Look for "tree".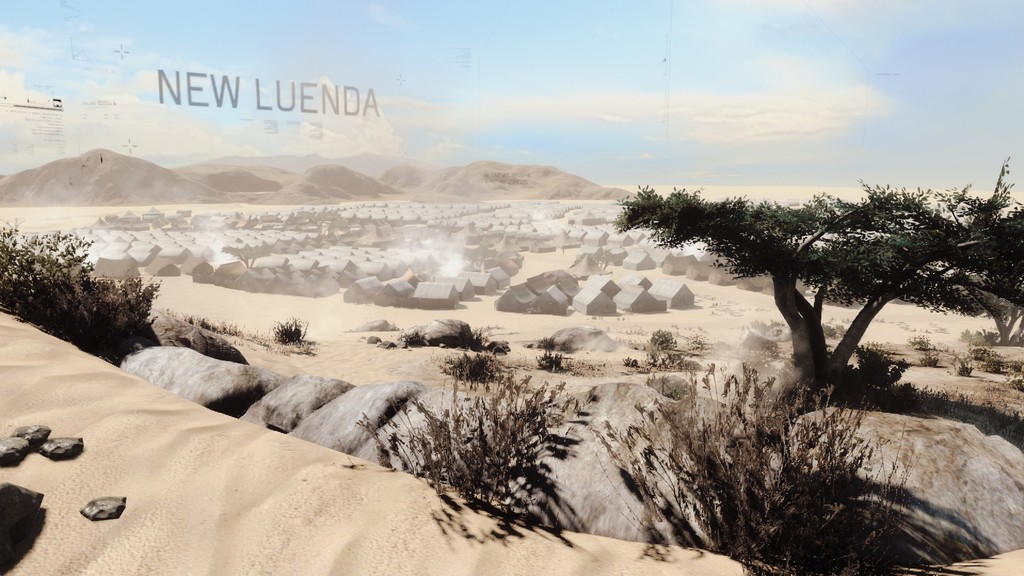
Found: bbox(0, 212, 168, 372).
